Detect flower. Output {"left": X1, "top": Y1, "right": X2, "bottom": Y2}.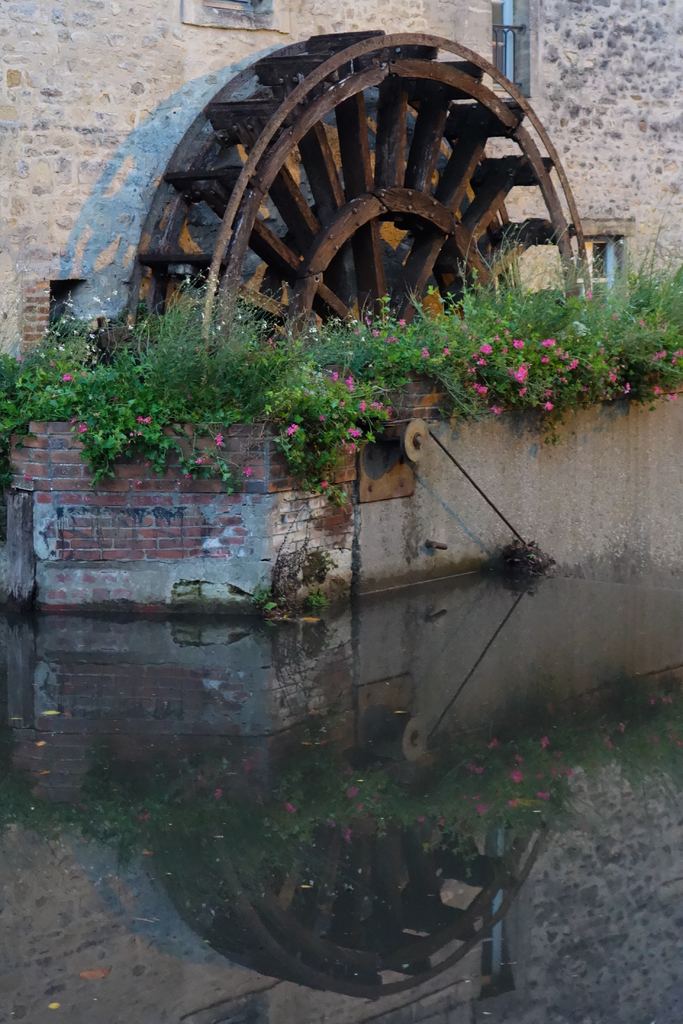
{"left": 210, "top": 429, "right": 223, "bottom": 447}.
